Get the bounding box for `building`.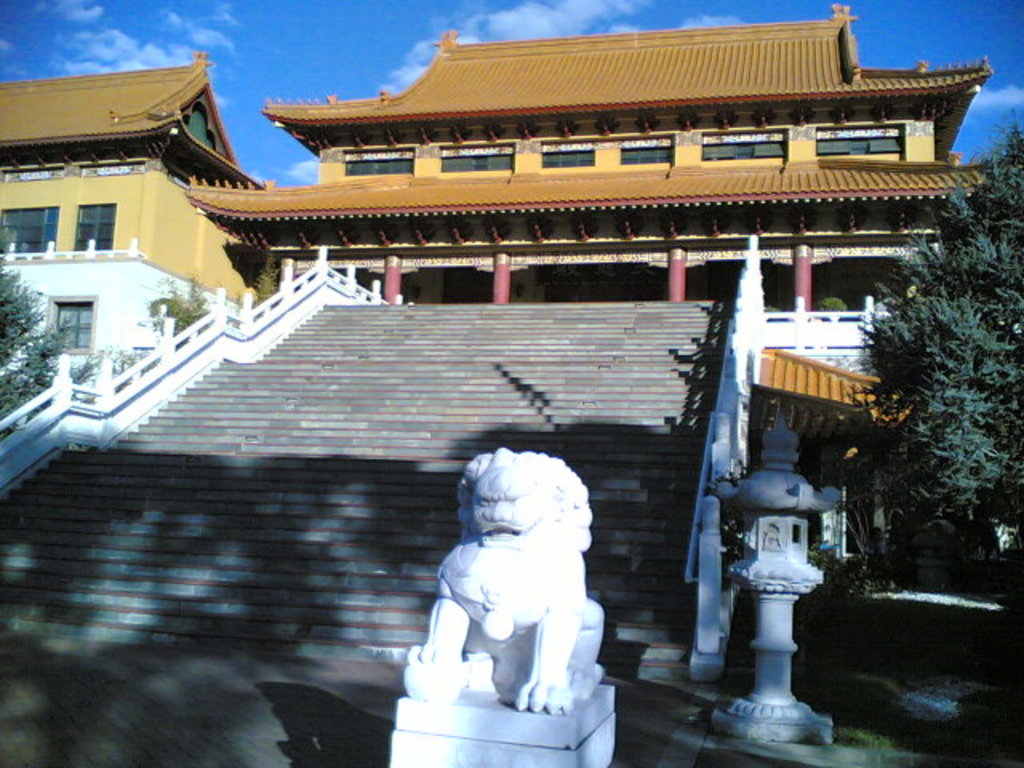
bbox=(0, 51, 266, 376).
